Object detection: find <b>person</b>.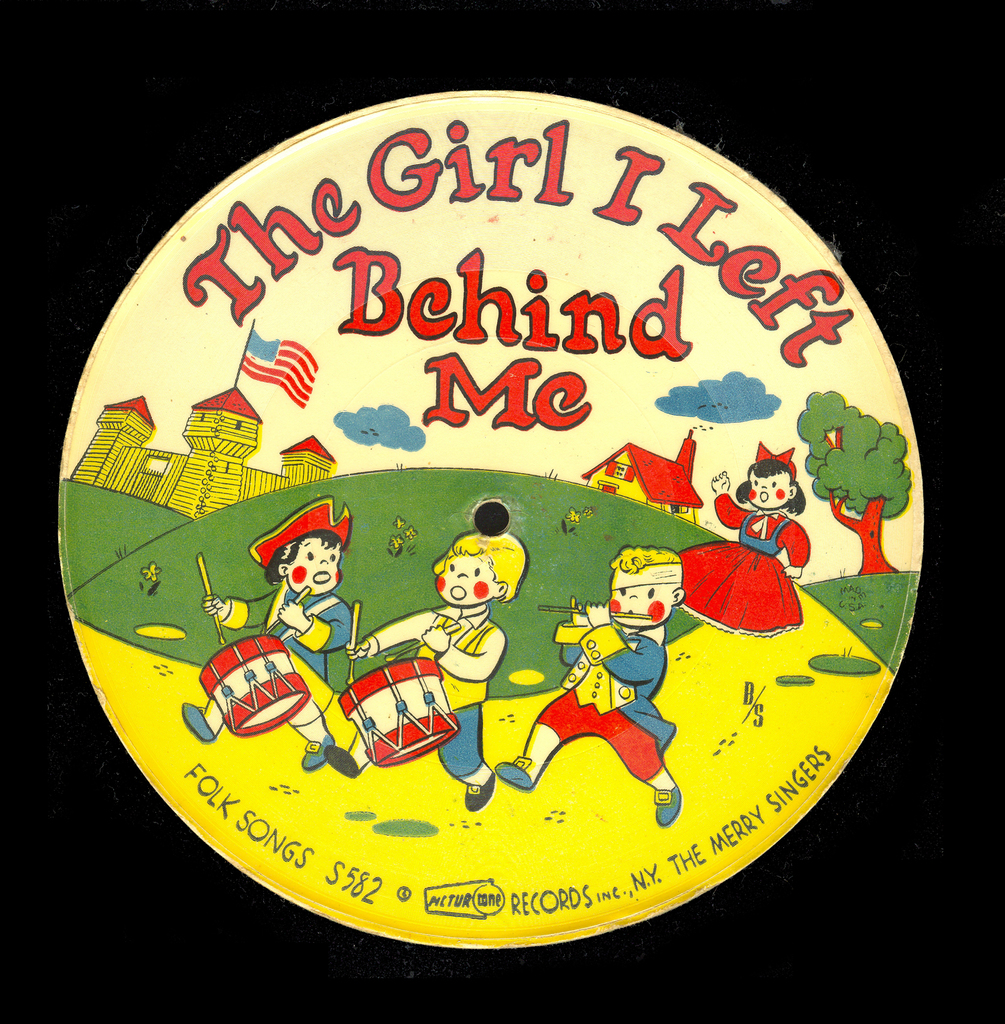
[493,542,683,820].
